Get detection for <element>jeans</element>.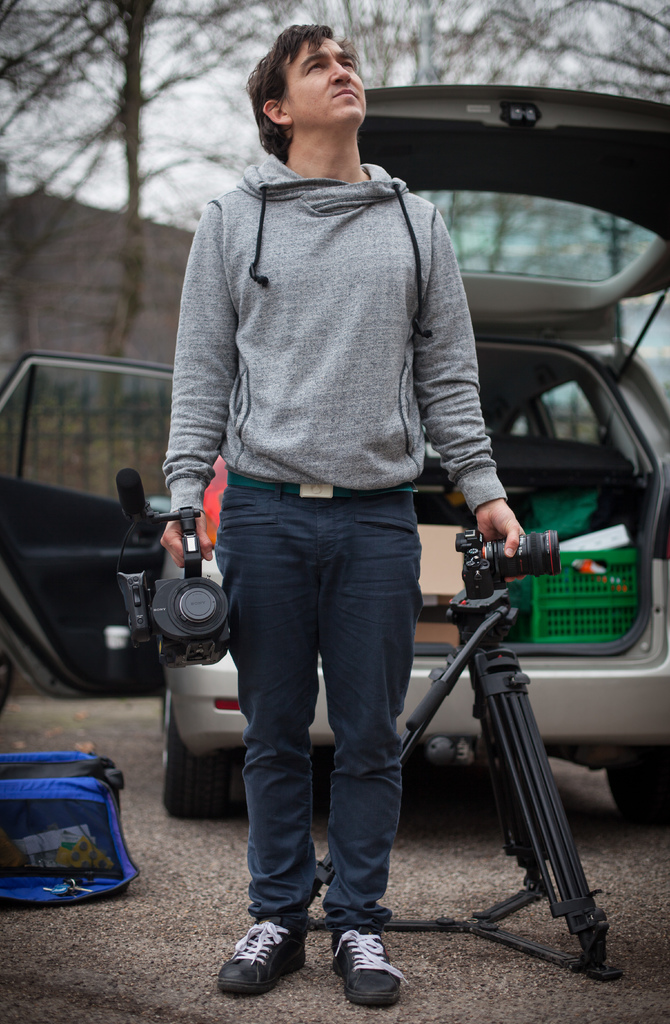
Detection: Rect(209, 482, 423, 933).
